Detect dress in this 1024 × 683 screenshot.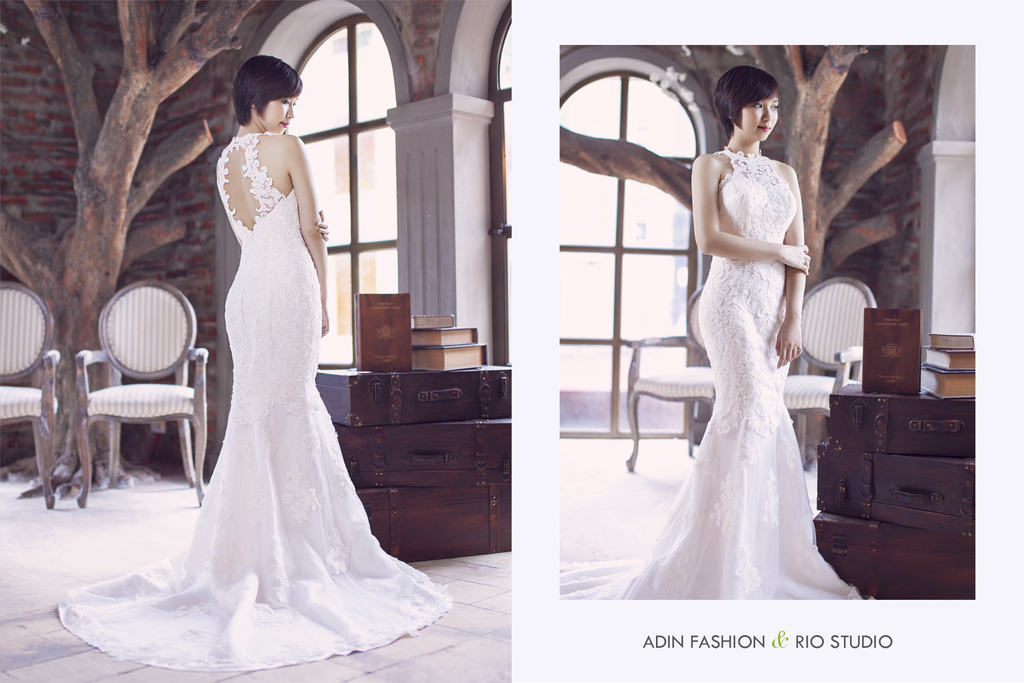
Detection: (557,148,872,600).
